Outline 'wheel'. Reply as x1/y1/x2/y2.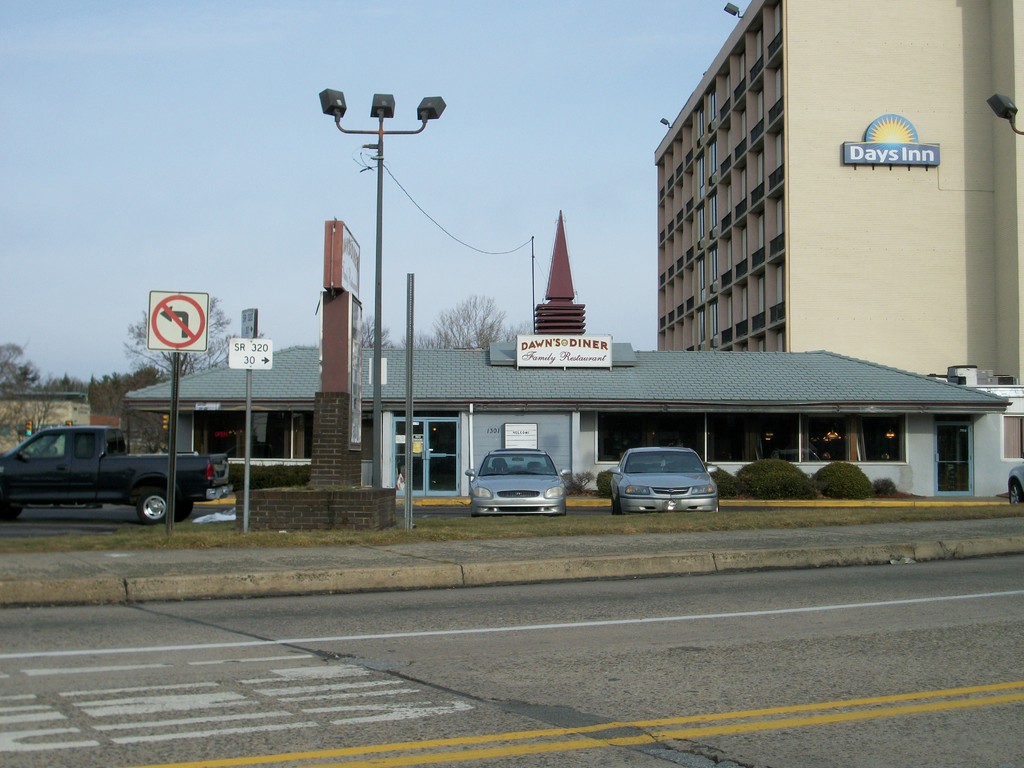
614/493/620/515.
